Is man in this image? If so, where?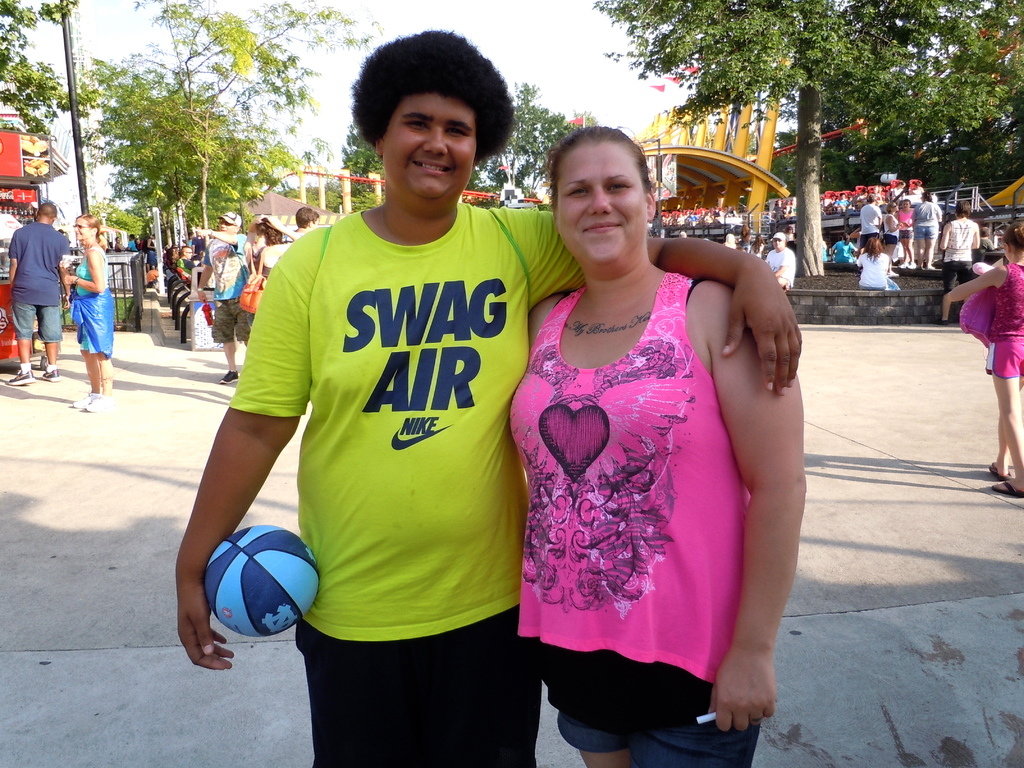
Yes, at (x1=7, y1=202, x2=72, y2=390).
